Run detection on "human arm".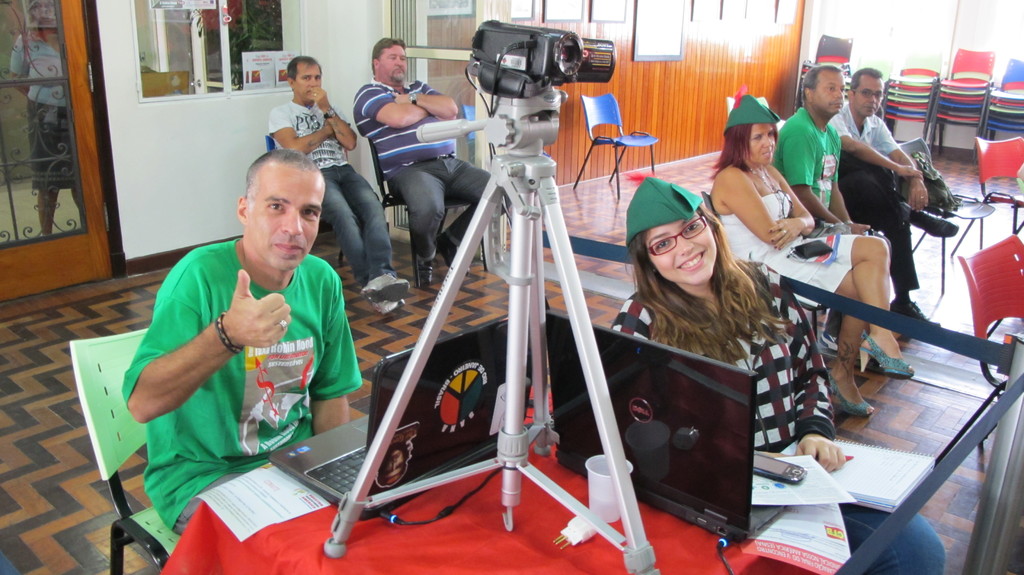
Result: select_region(351, 98, 420, 132).
